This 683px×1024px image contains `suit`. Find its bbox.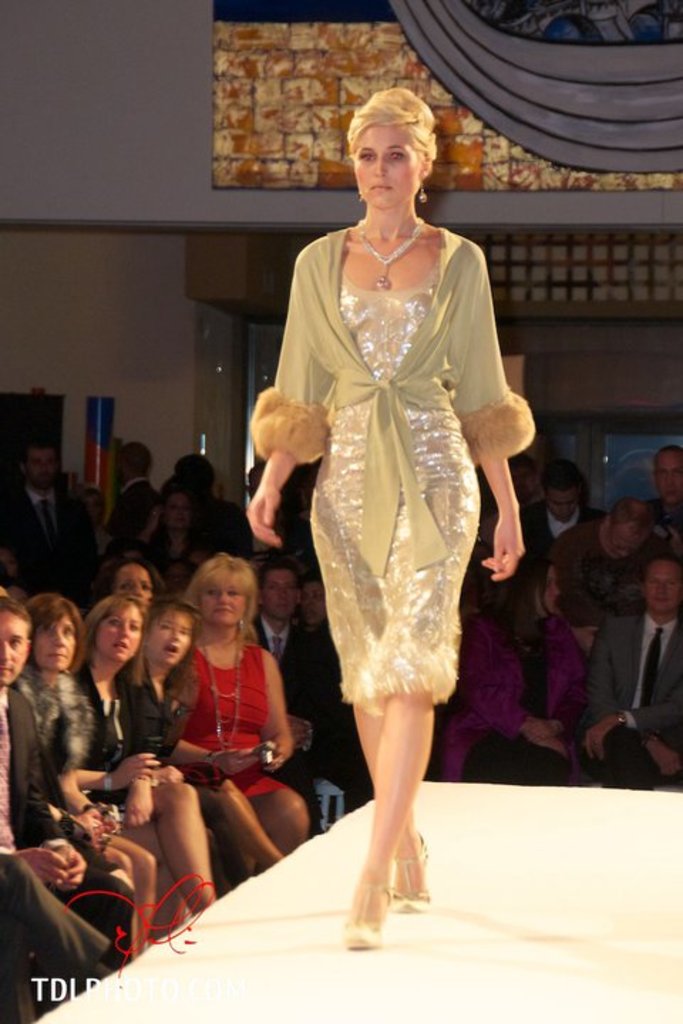
(left=0, top=683, right=142, bottom=970).
